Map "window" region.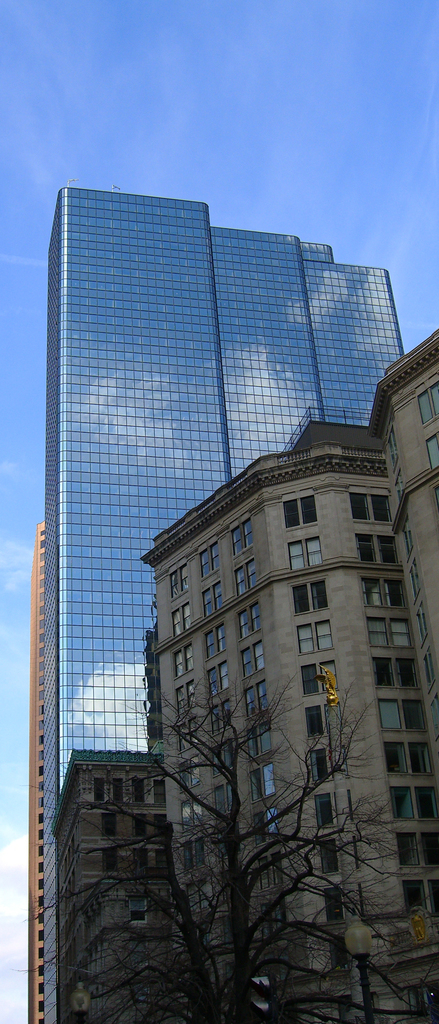
Mapped to bbox=(101, 812, 117, 842).
